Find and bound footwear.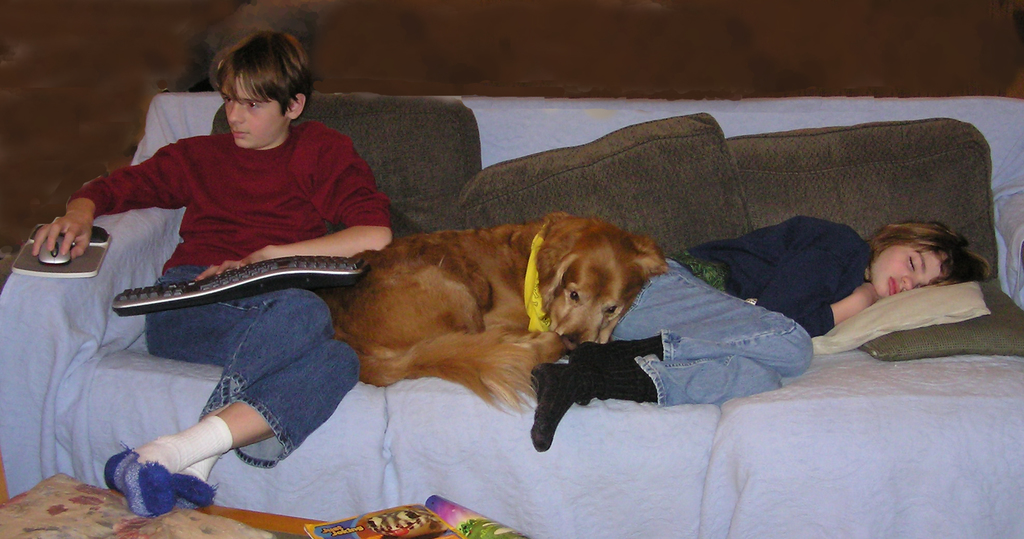
Bound: [172,463,220,512].
